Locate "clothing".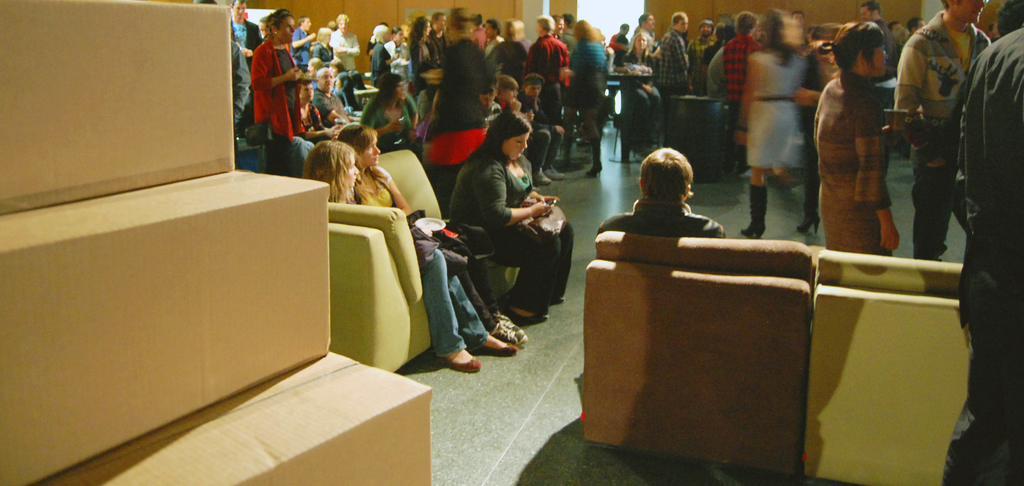
Bounding box: rect(485, 96, 506, 130).
